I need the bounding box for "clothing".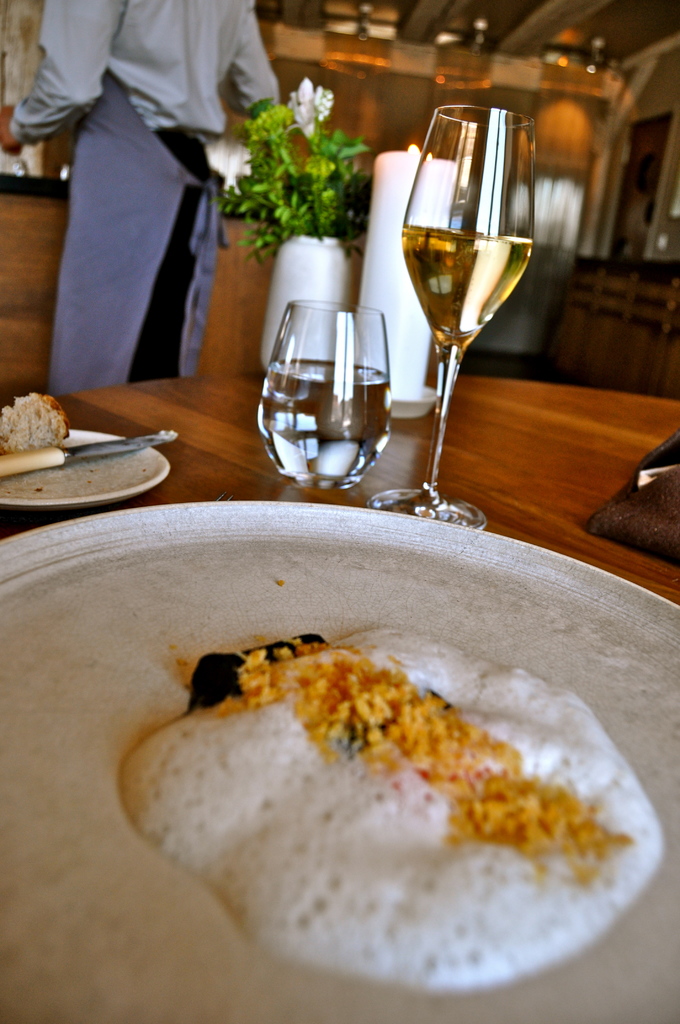
Here it is: (8,0,282,393).
